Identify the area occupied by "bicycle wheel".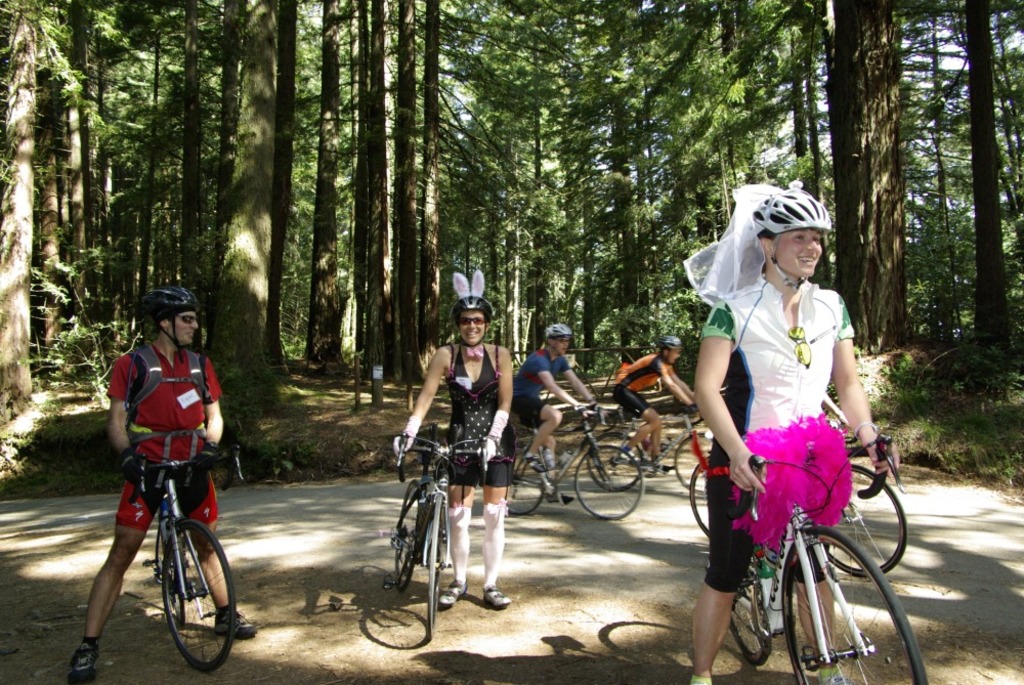
Area: select_region(391, 476, 430, 588).
